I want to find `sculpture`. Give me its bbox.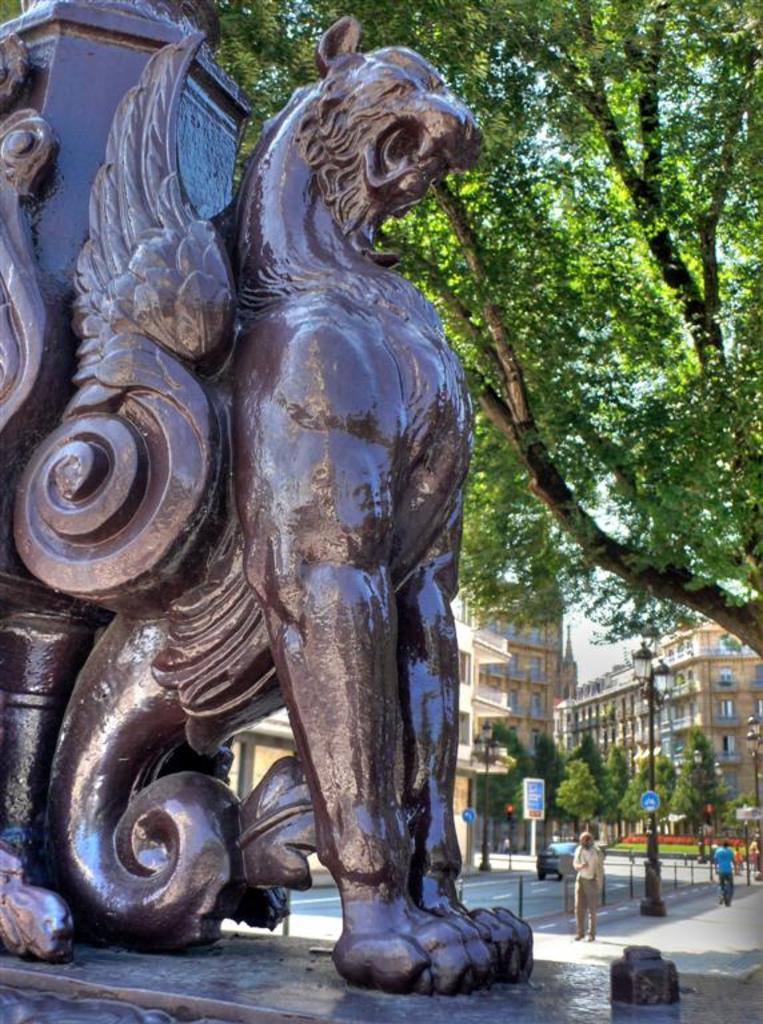
box=[0, 17, 535, 988].
